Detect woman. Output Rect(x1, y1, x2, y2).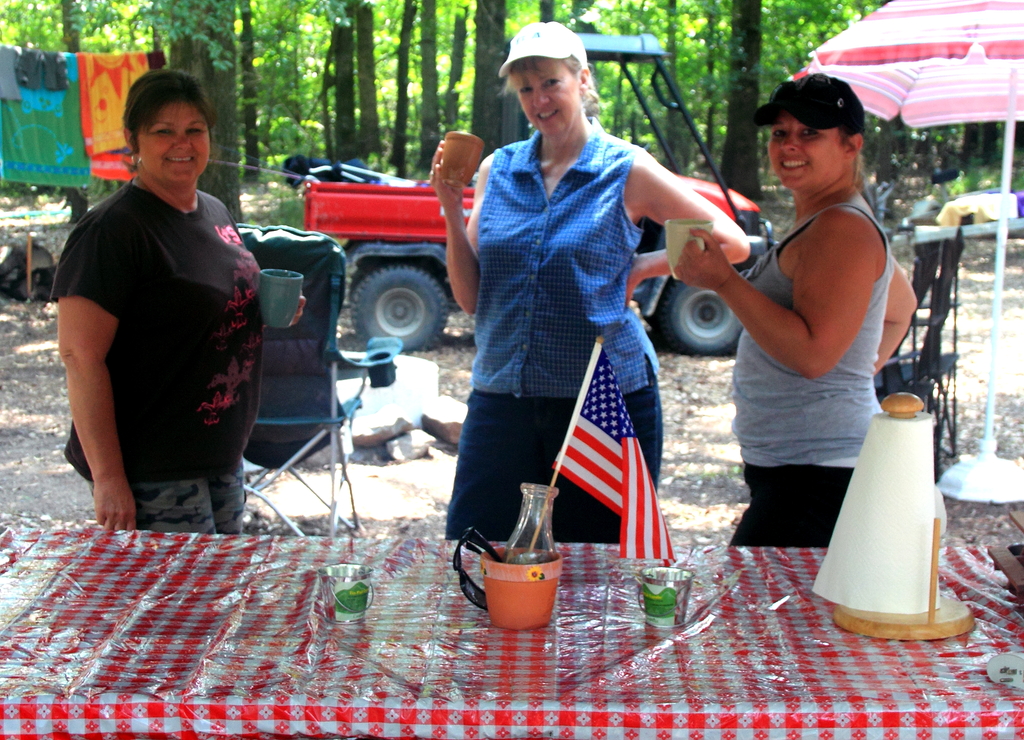
Rect(429, 18, 753, 543).
